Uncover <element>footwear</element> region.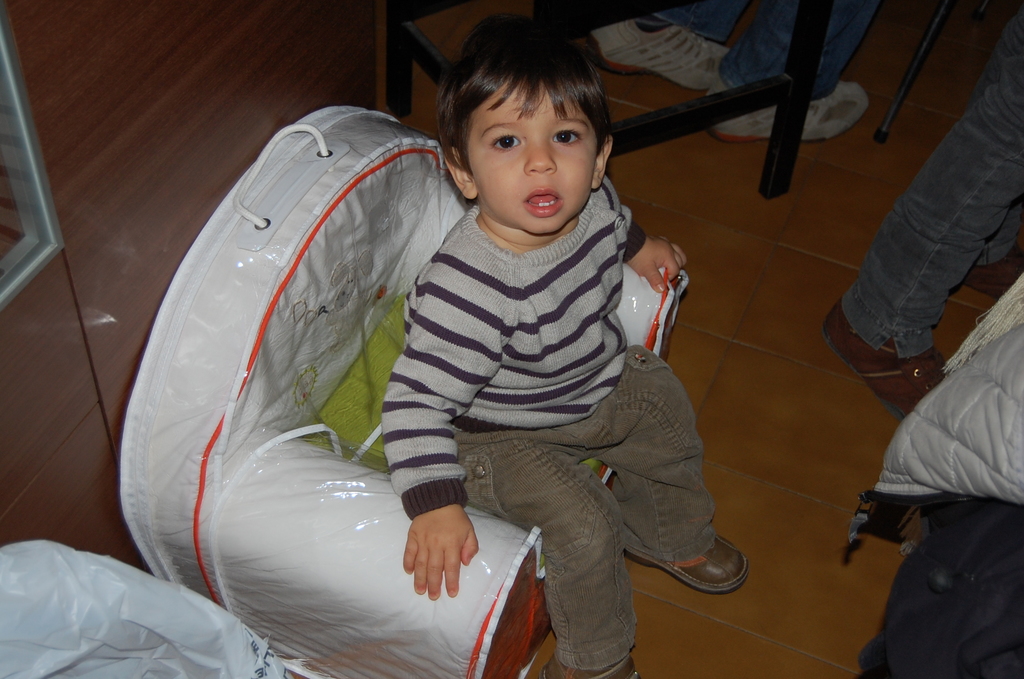
Uncovered: <box>826,299,959,427</box>.
